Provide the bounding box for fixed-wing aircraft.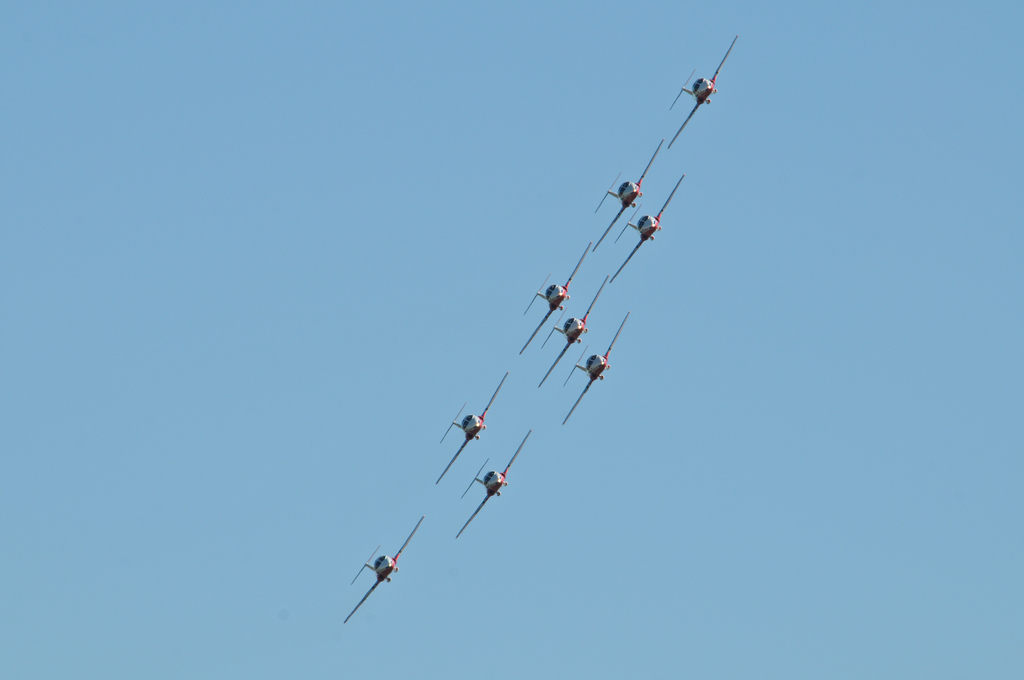
box=[606, 168, 687, 279].
